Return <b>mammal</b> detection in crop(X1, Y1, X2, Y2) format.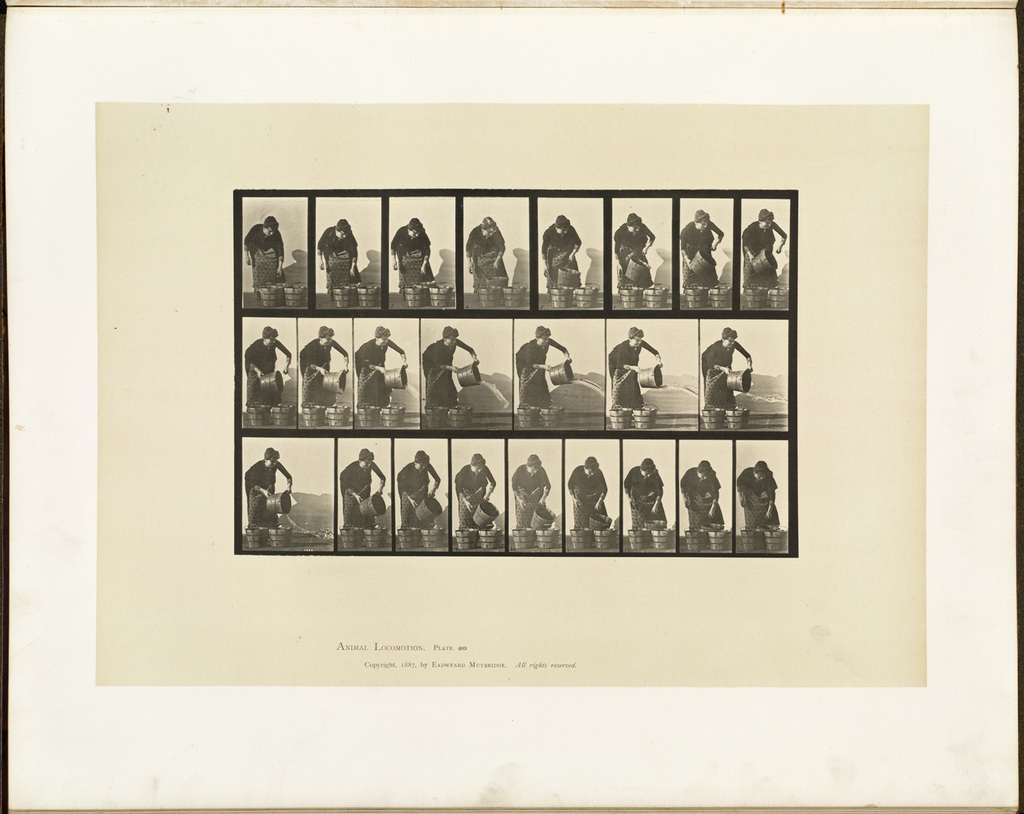
crop(740, 206, 784, 289).
